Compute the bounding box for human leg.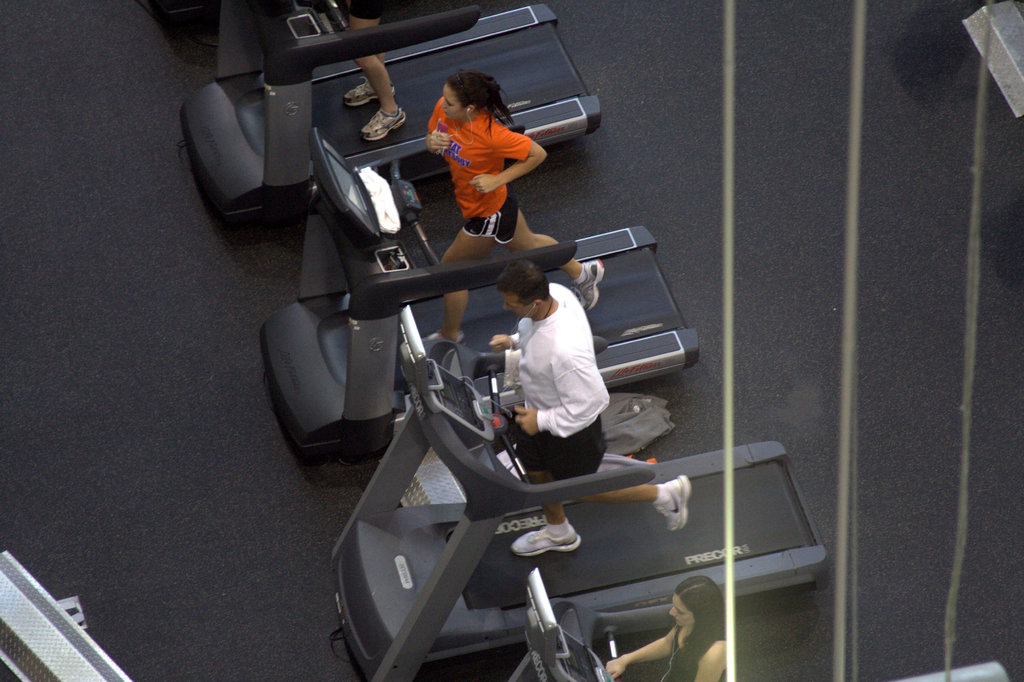
Rect(561, 437, 687, 534).
